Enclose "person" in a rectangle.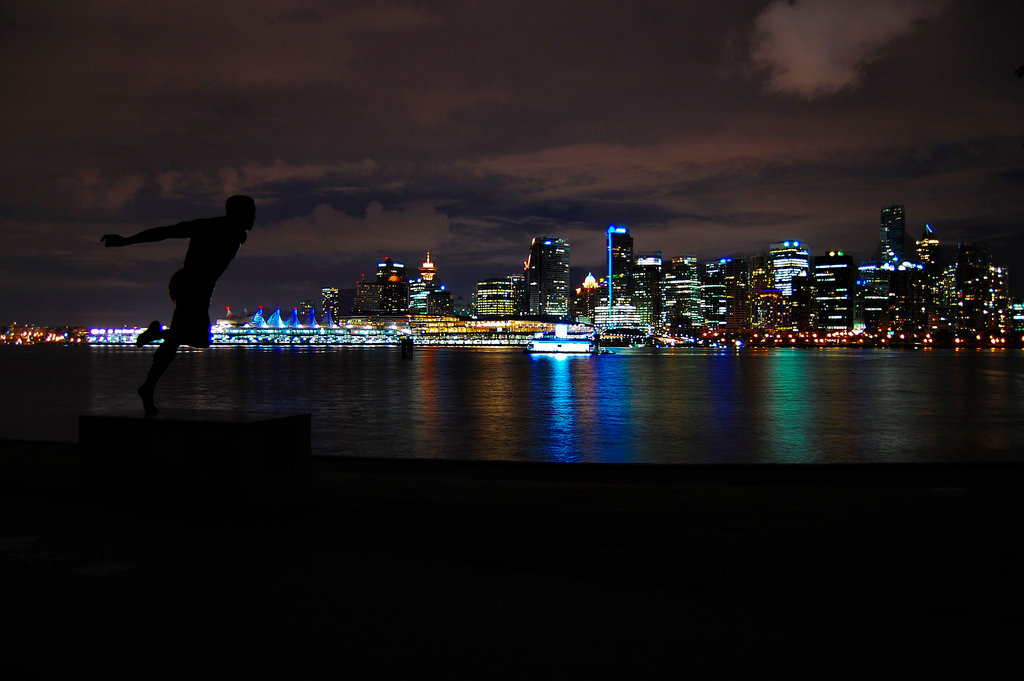
select_region(102, 179, 256, 363).
